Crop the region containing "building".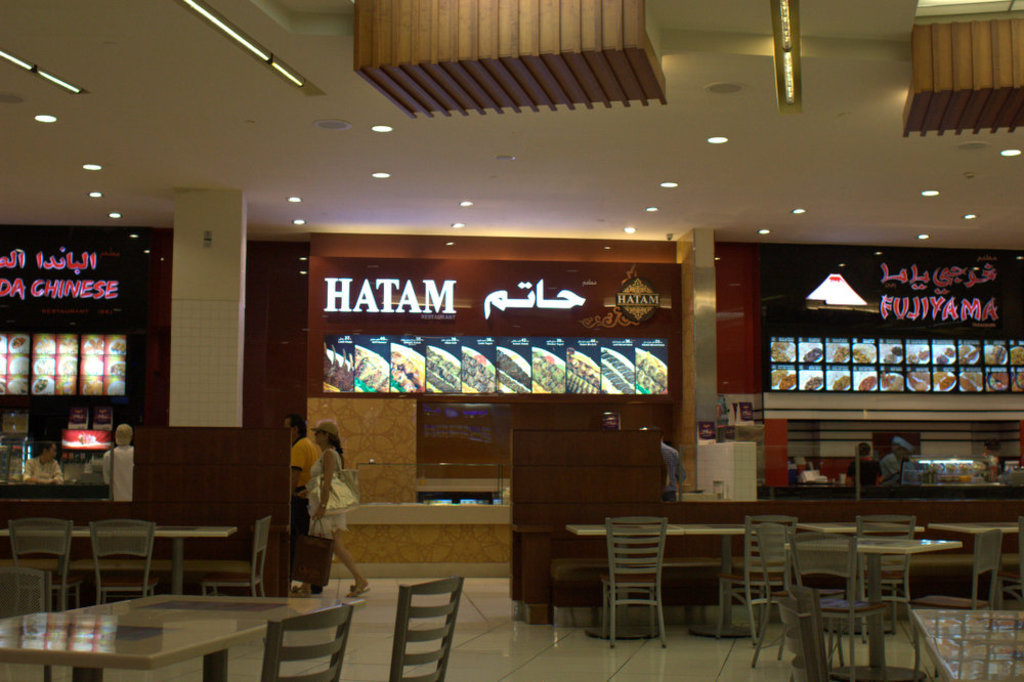
Crop region: locate(0, 0, 1023, 681).
